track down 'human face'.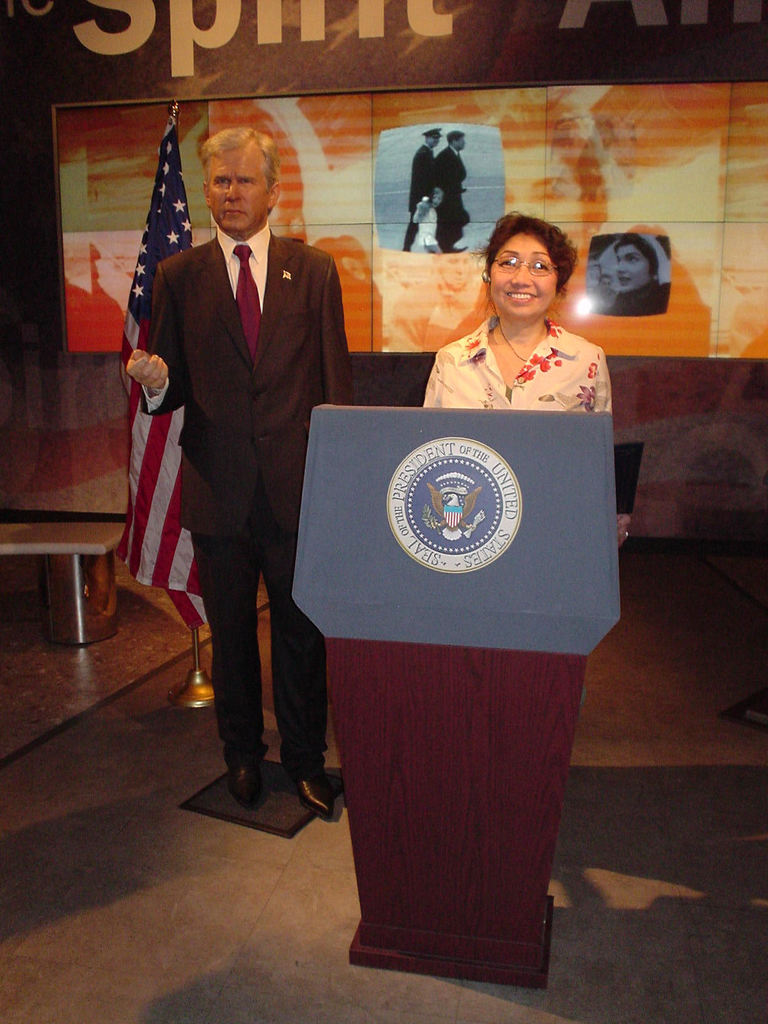
Tracked to pyautogui.locateOnScreen(207, 138, 265, 233).
